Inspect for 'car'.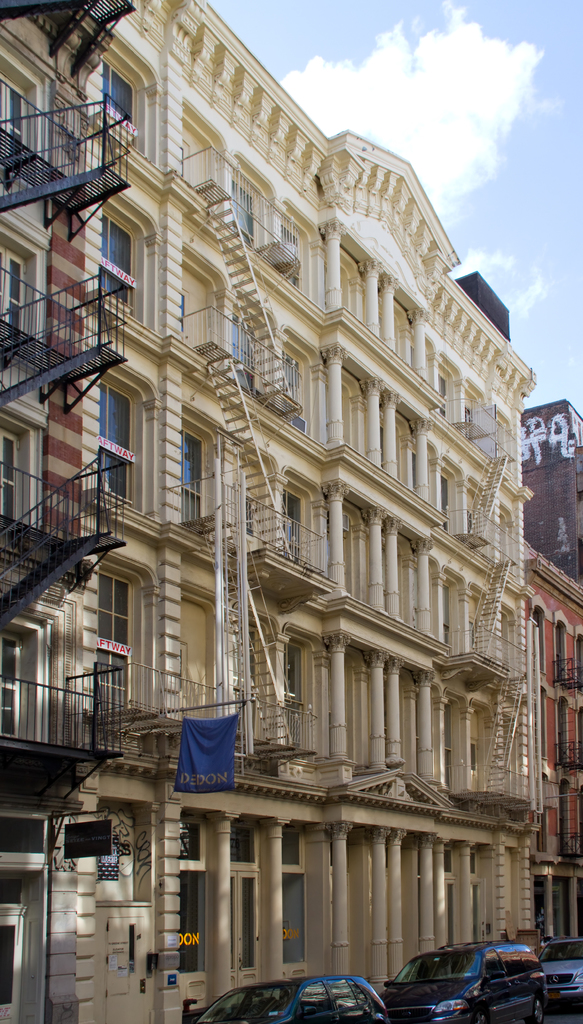
Inspection: pyautogui.locateOnScreen(526, 932, 582, 1012).
